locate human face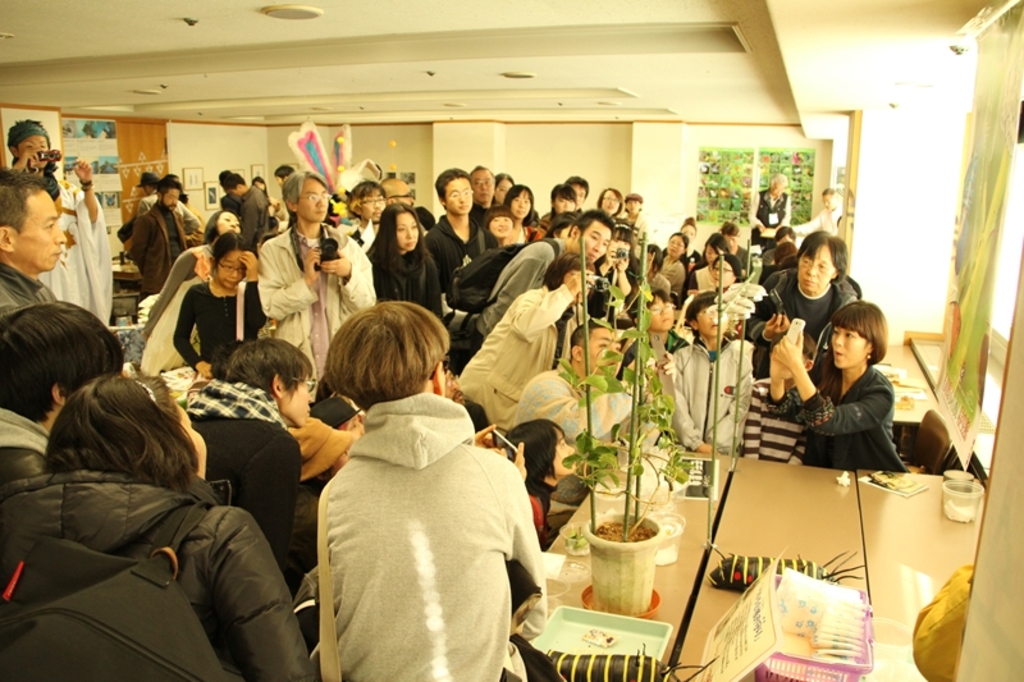
pyautogui.locateOnScreen(696, 301, 733, 337)
